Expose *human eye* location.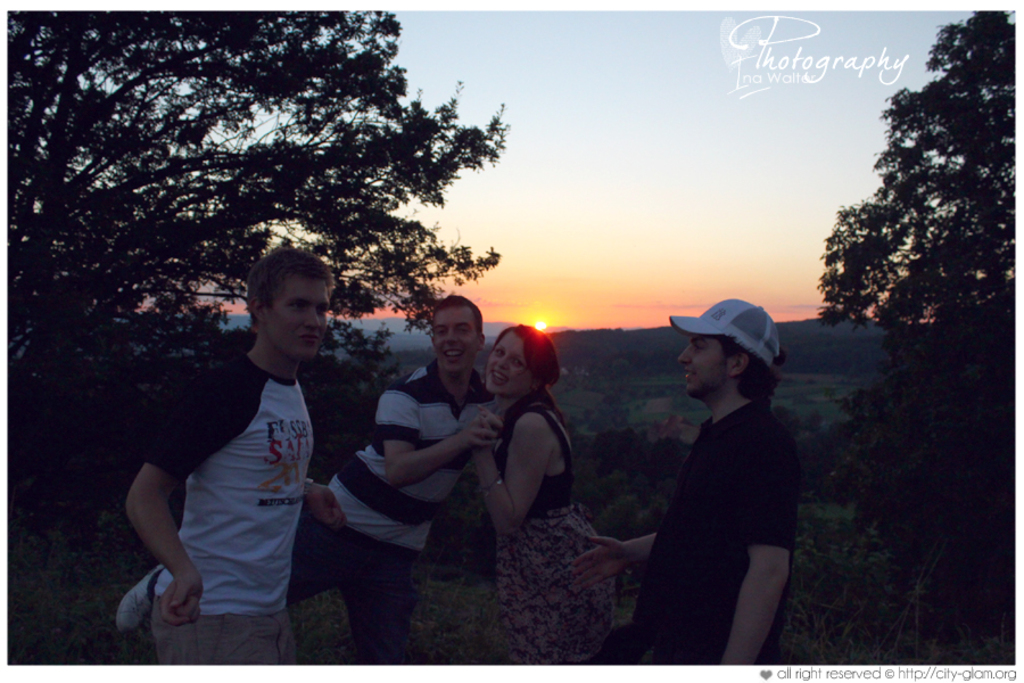
Exposed at [x1=436, y1=326, x2=447, y2=337].
